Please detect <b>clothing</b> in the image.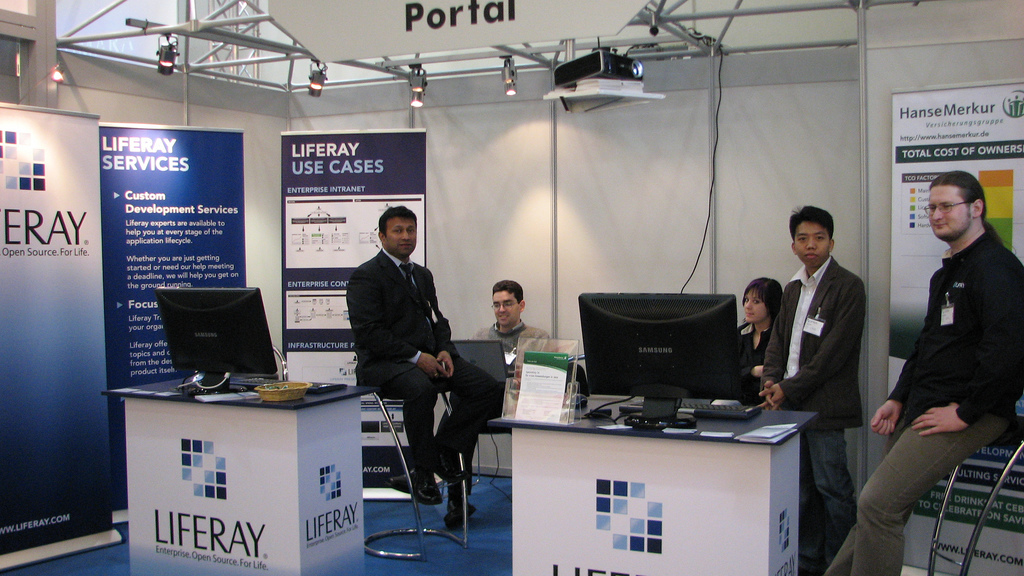
(734,317,775,404).
